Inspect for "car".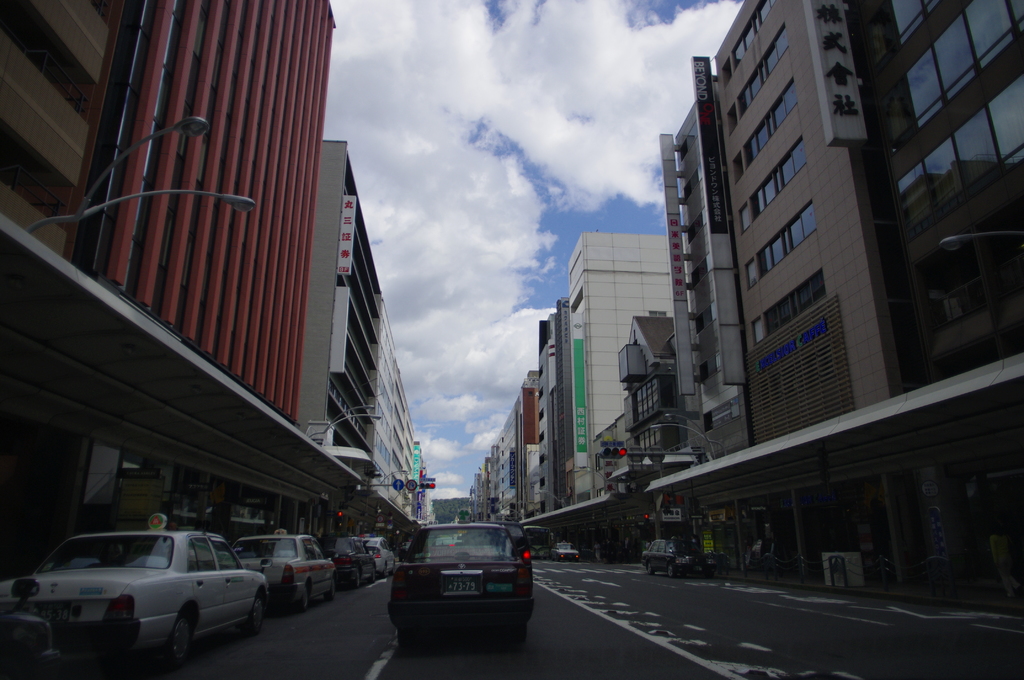
Inspection: <bbox>497, 519, 531, 589</bbox>.
